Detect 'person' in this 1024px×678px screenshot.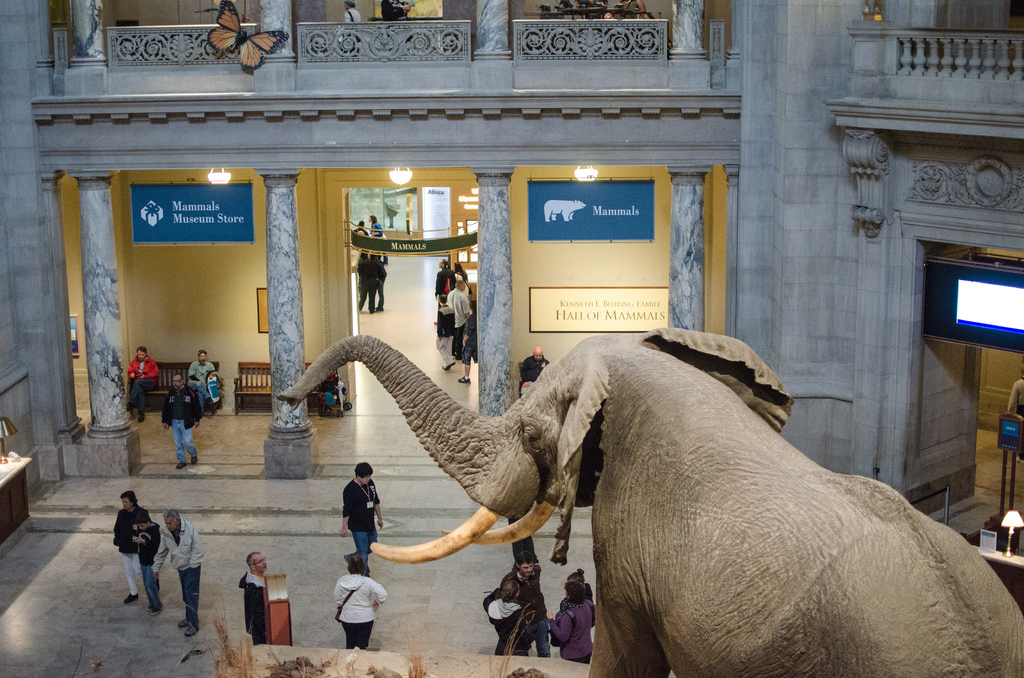
Detection: {"left": 186, "top": 350, "right": 220, "bottom": 410}.
